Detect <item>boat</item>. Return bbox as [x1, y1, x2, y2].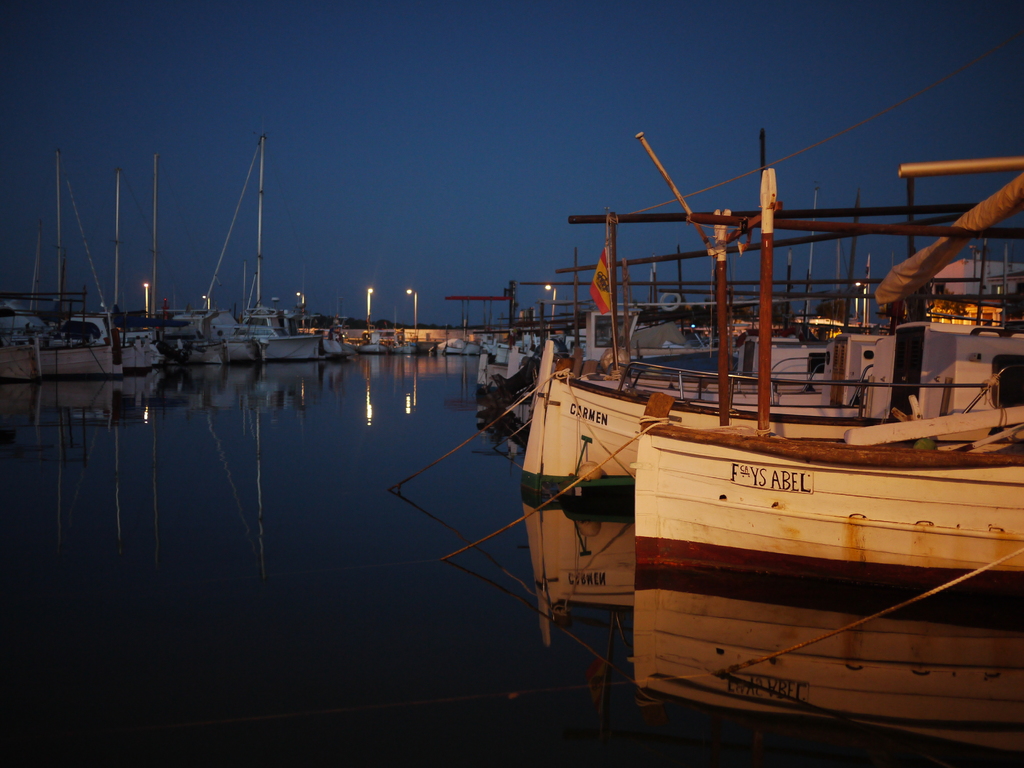
[324, 323, 348, 360].
